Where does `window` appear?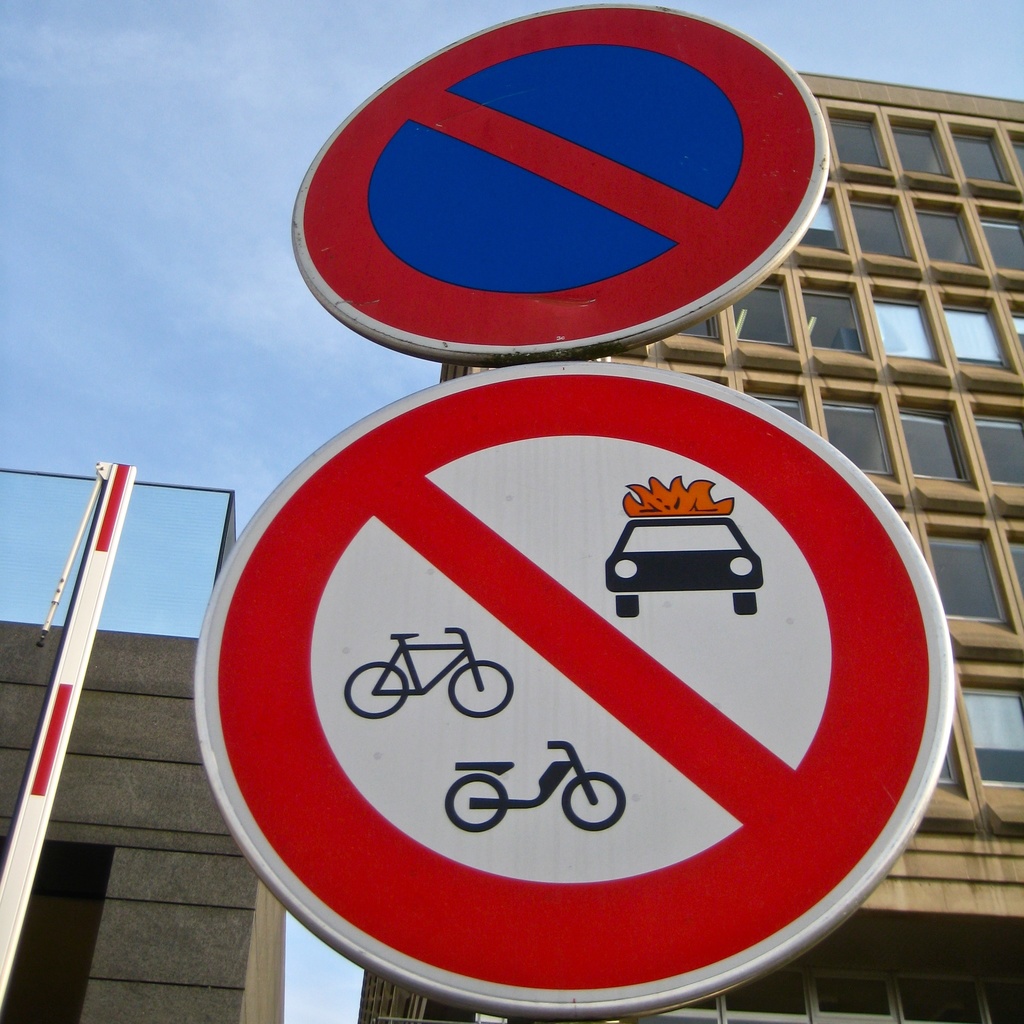
Appears at [1000, 522, 1023, 600].
